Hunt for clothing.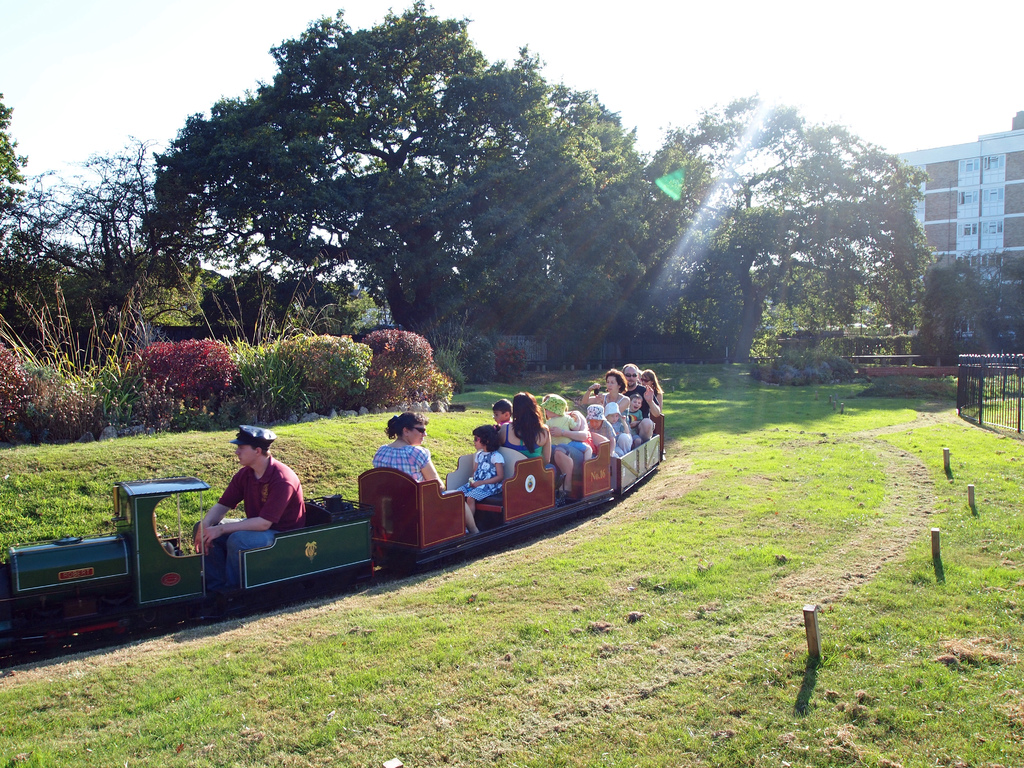
Hunted down at pyautogui.locateOnScreen(610, 417, 623, 440).
